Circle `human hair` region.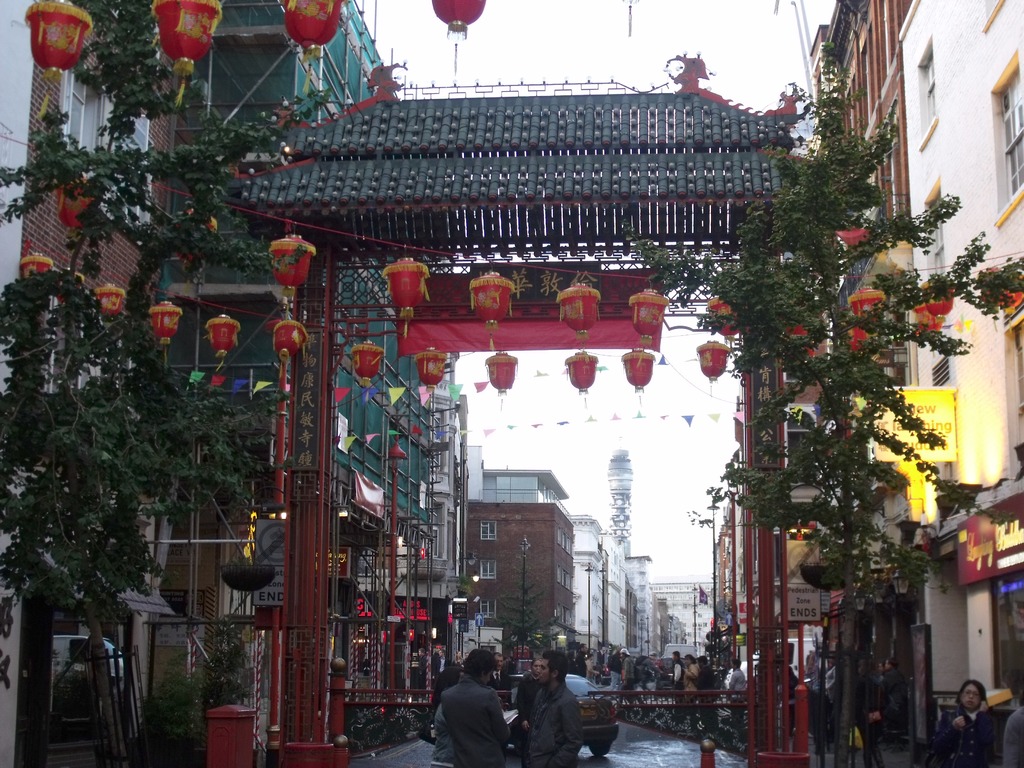
Region: locate(435, 671, 463, 696).
